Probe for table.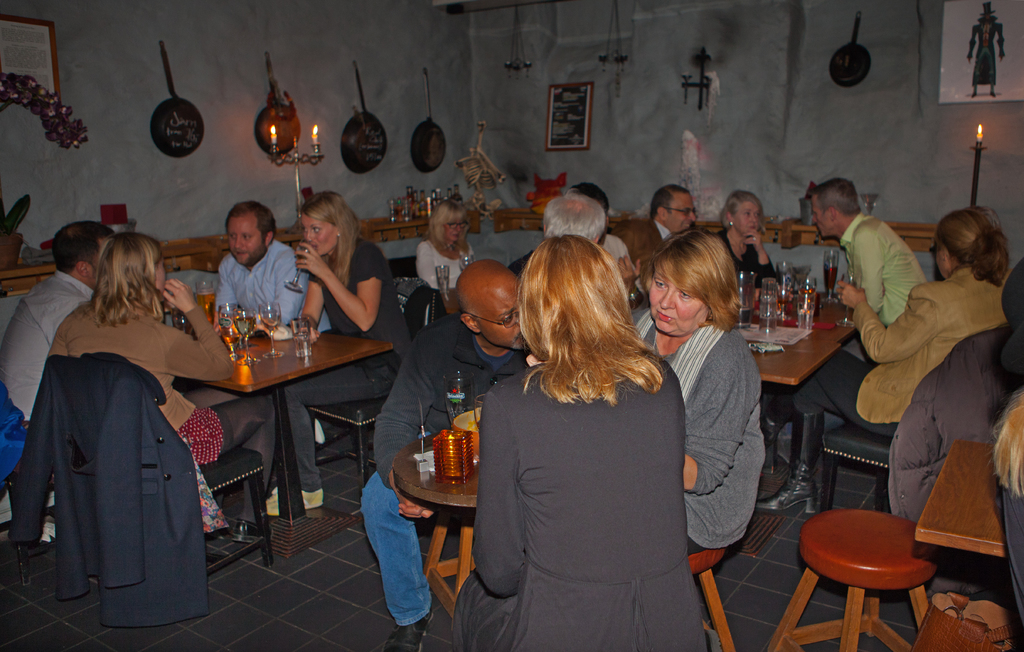
Probe result: locate(186, 326, 393, 569).
